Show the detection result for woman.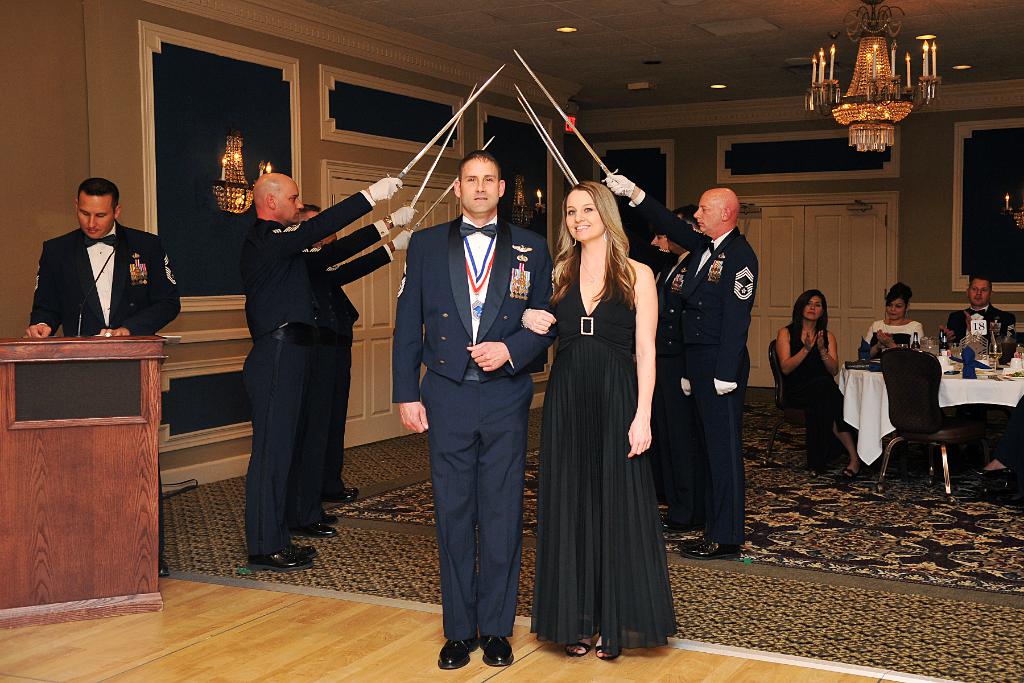
x1=777, y1=293, x2=863, y2=481.
